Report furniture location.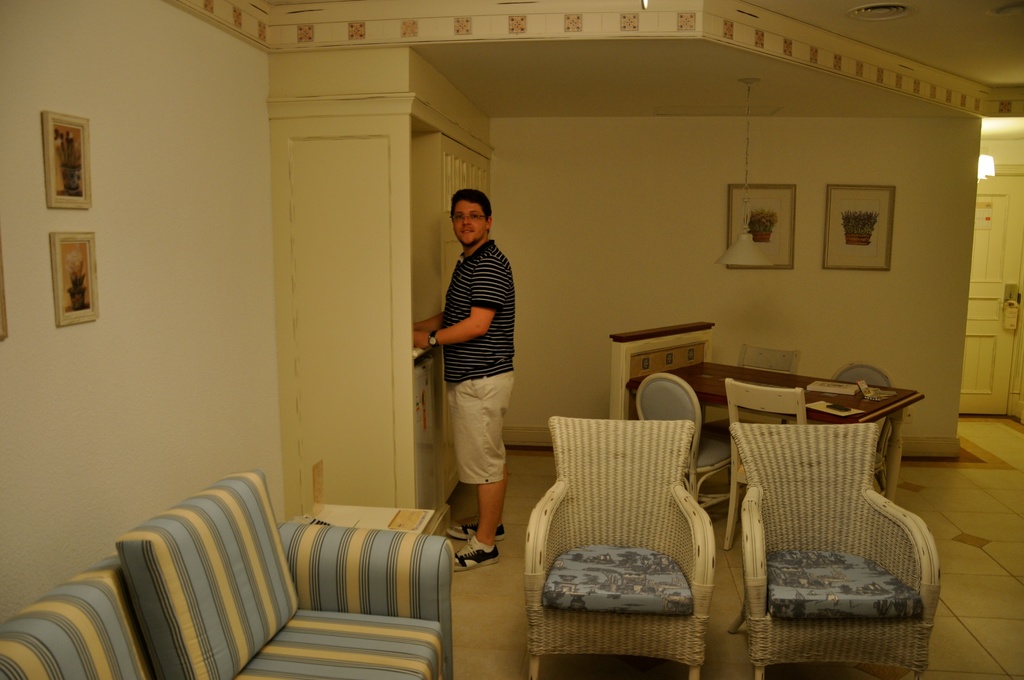
Report: (294, 495, 450, 541).
